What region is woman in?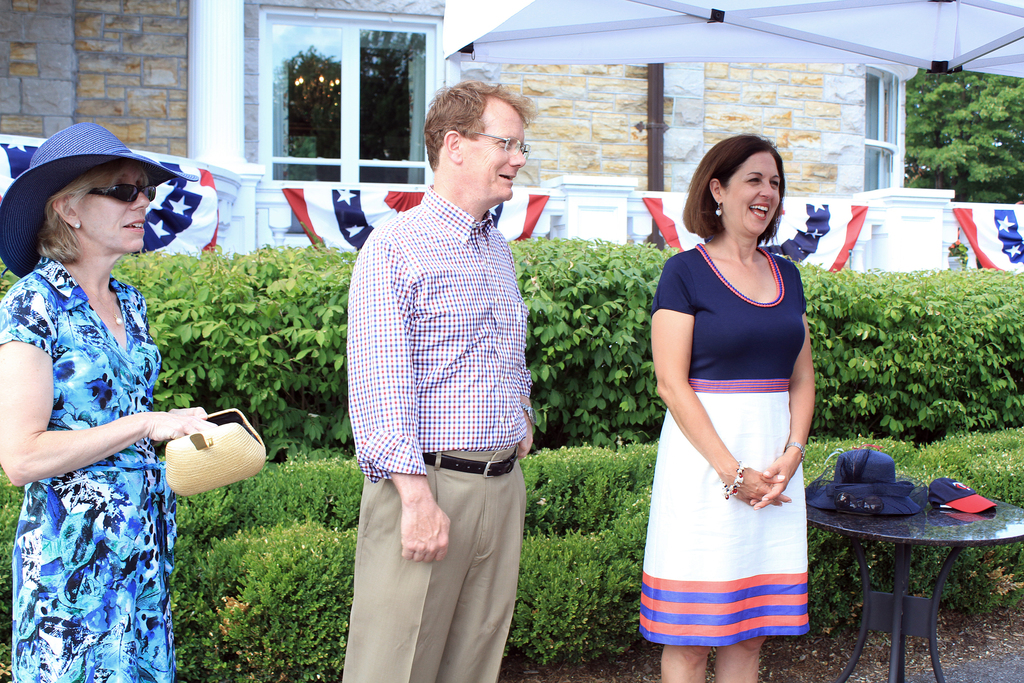
BBox(641, 108, 837, 679).
